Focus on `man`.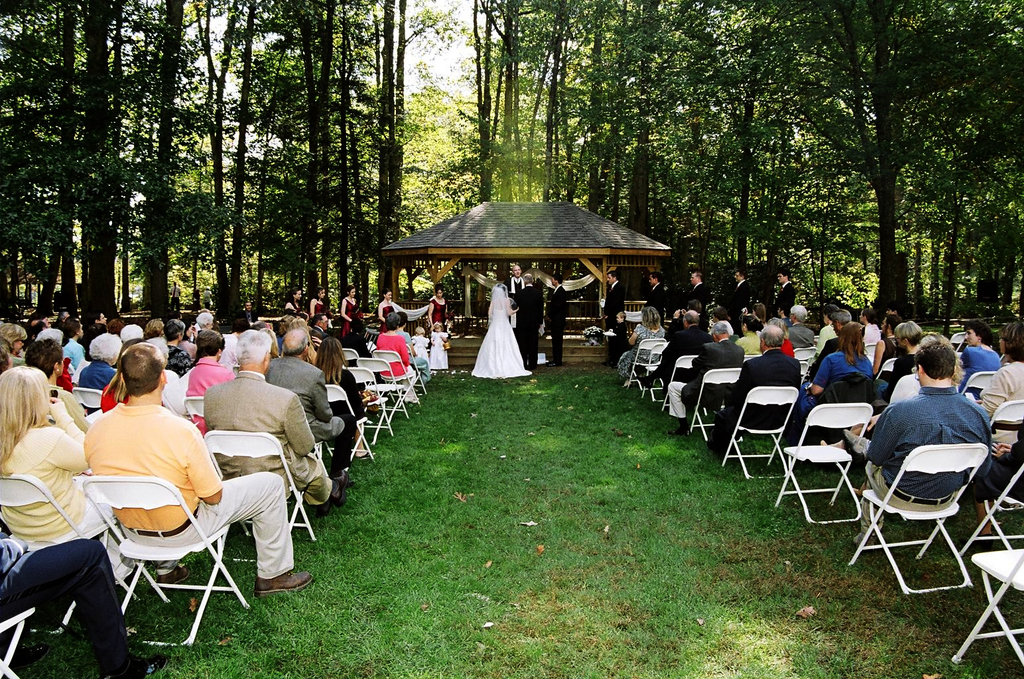
Focused at 775 272 797 328.
